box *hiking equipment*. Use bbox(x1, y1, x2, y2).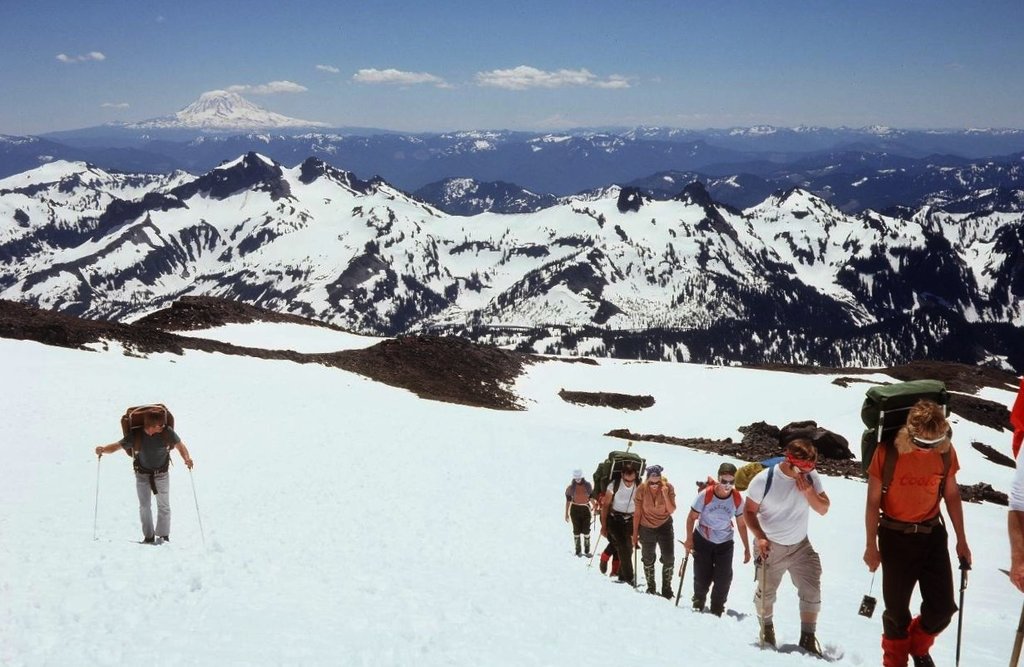
bbox(632, 540, 640, 589).
